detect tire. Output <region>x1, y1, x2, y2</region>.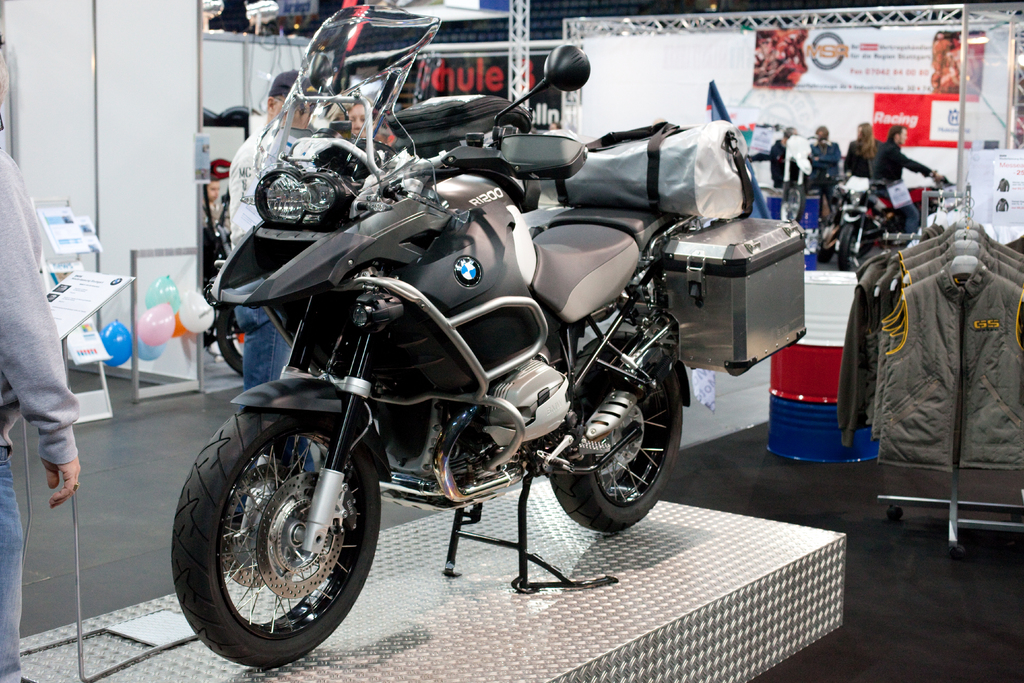
<region>811, 33, 843, 69</region>.
